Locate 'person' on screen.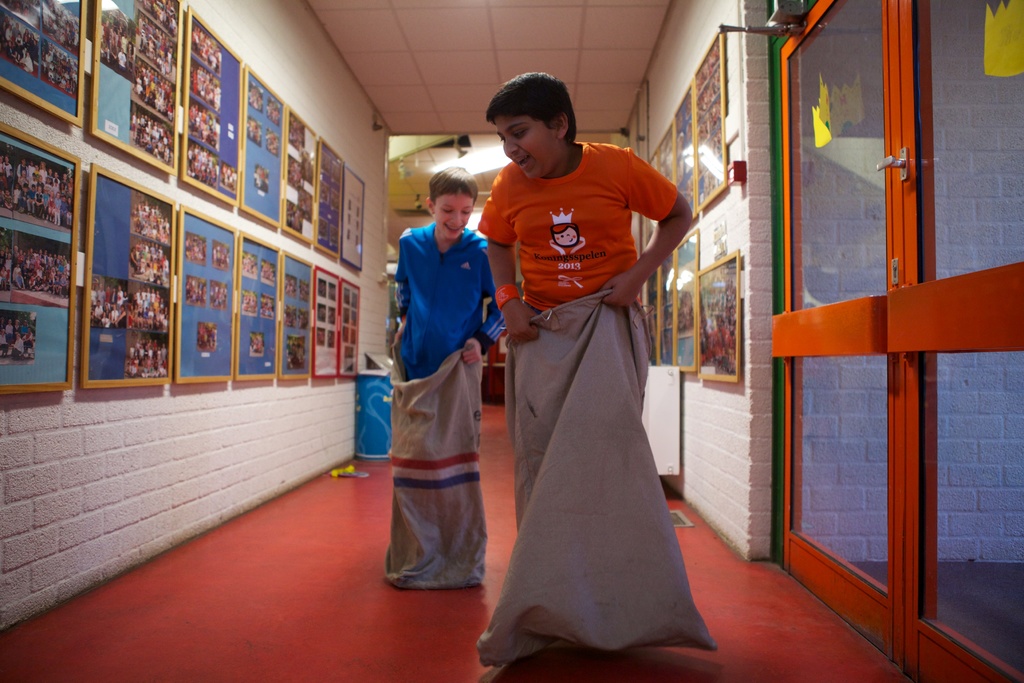
On screen at <box>473,79,700,648</box>.
